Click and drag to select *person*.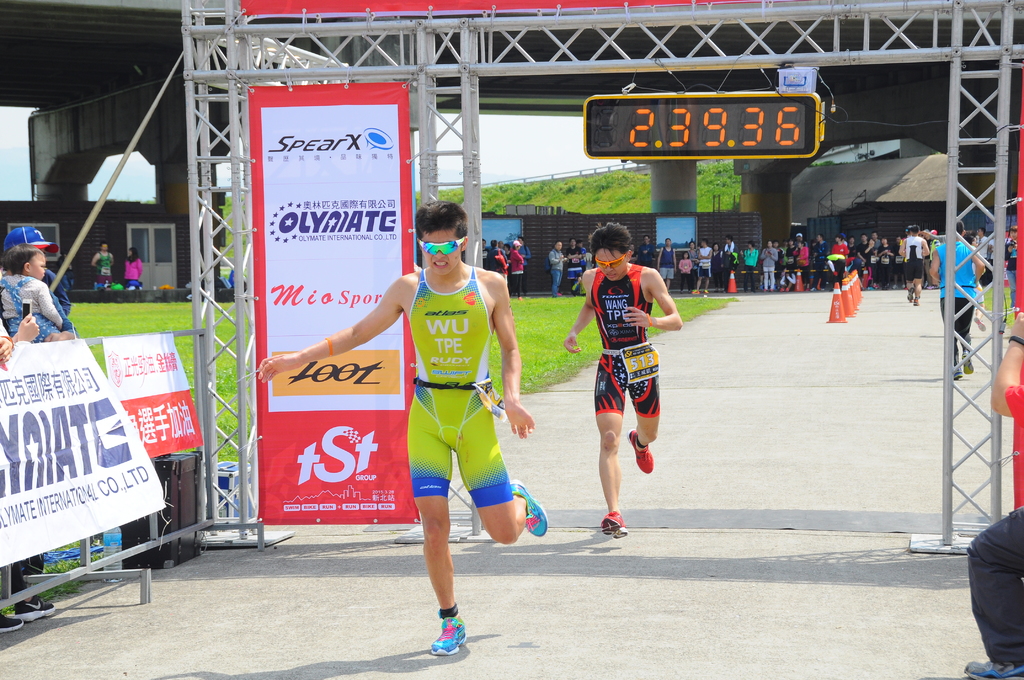
Selection: 258,198,548,659.
